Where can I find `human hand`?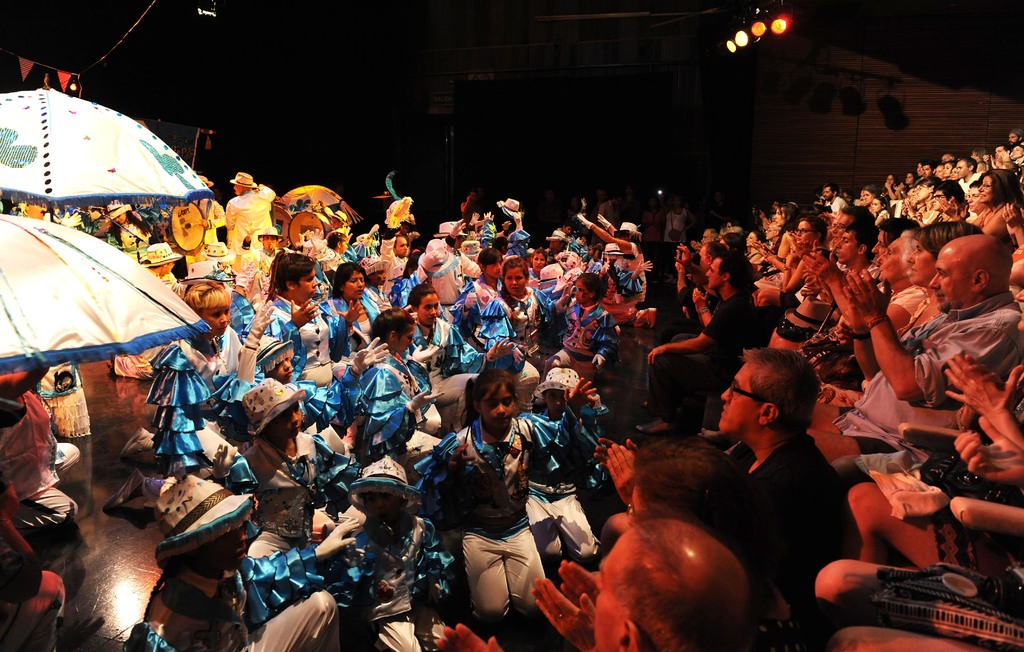
You can find it at Rect(321, 519, 363, 557).
